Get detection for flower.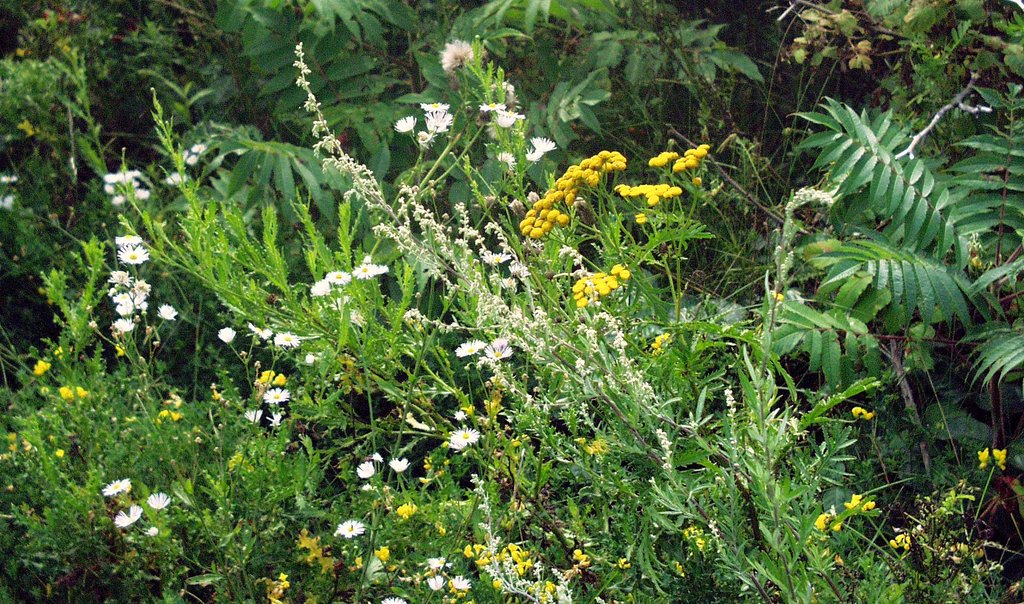
Detection: select_region(267, 410, 283, 428).
